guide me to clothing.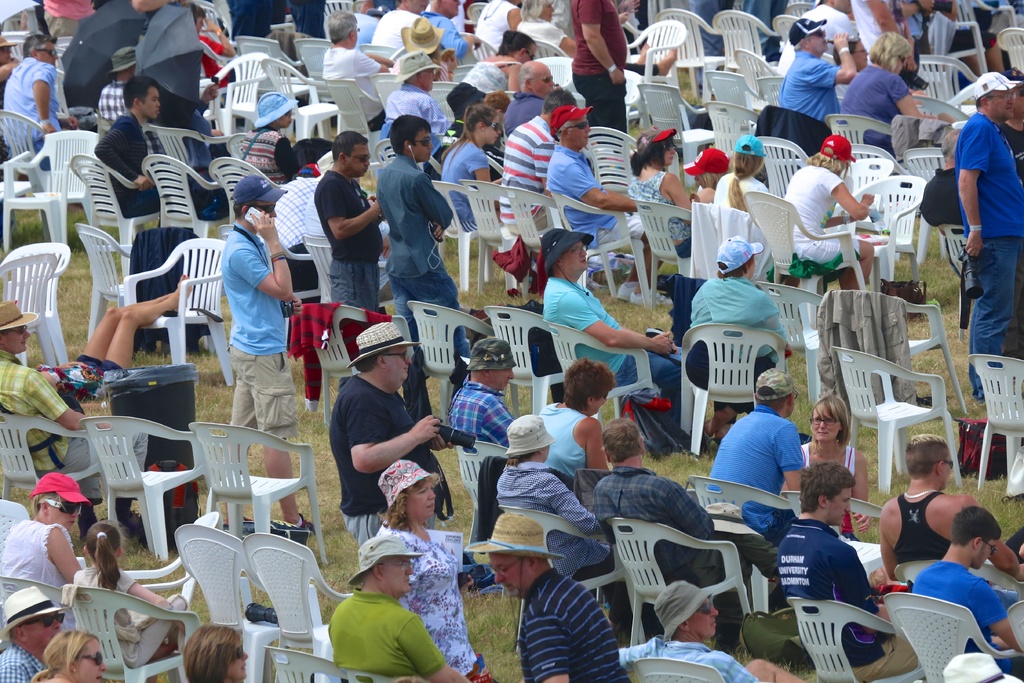
Guidance: region(540, 272, 686, 431).
